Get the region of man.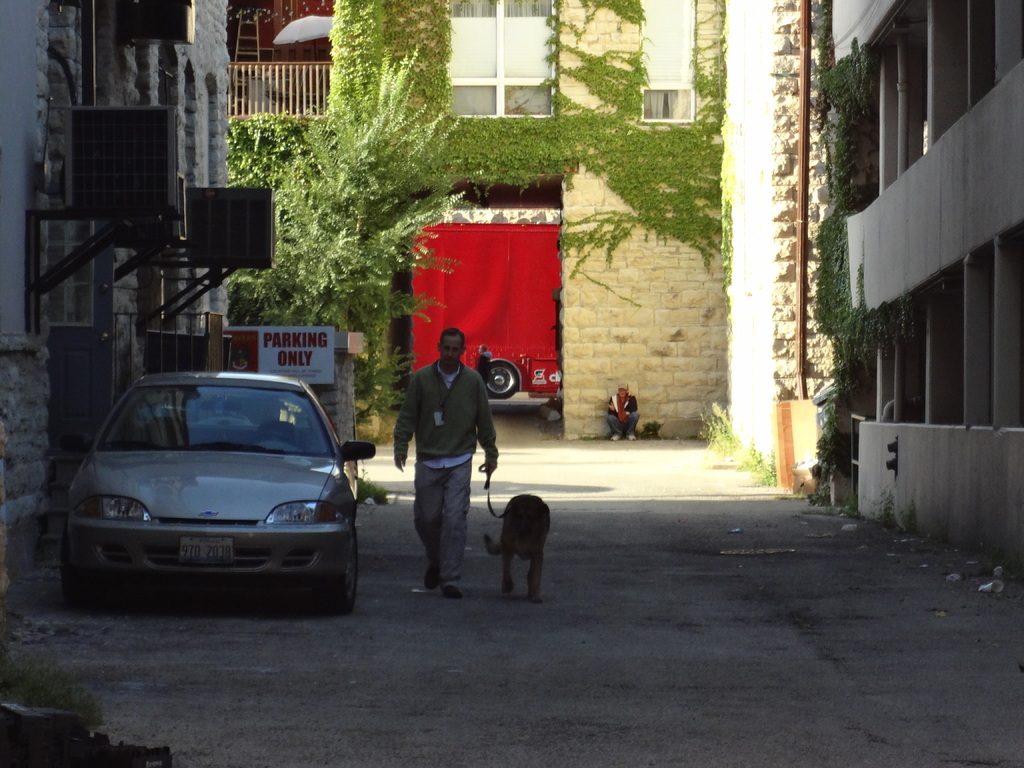
{"left": 602, "top": 381, "right": 636, "bottom": 443}.
